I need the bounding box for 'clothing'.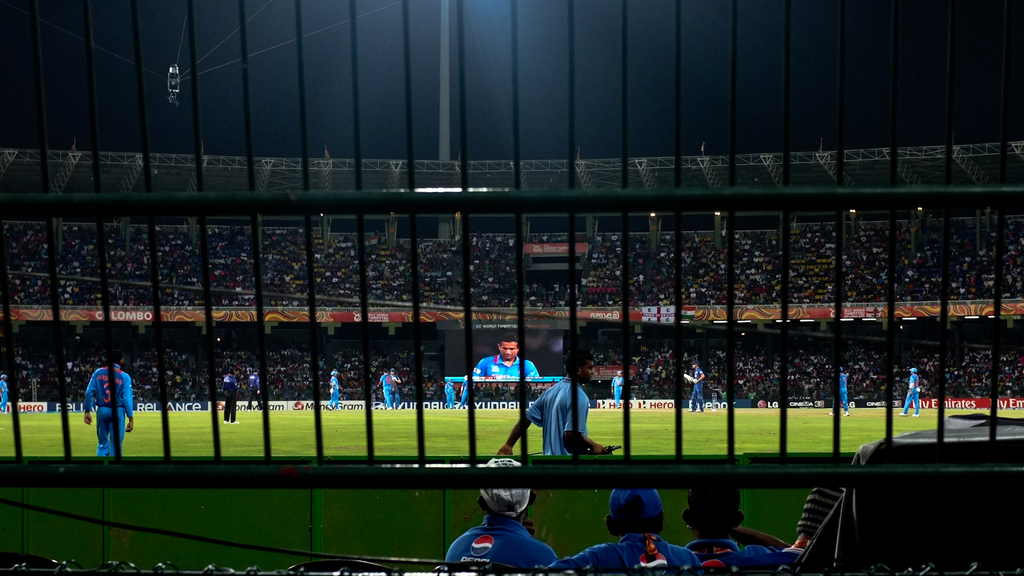
Here it is: locate(902, 366, 922, 416).
